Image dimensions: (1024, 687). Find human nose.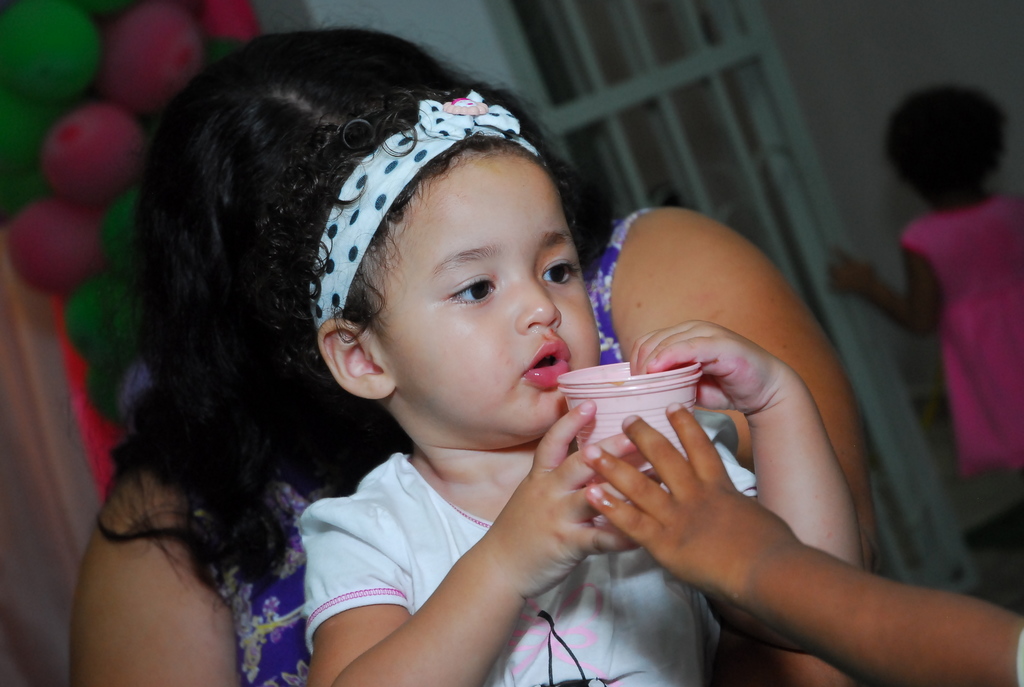
l=520, t=271, r=563, b=335.
